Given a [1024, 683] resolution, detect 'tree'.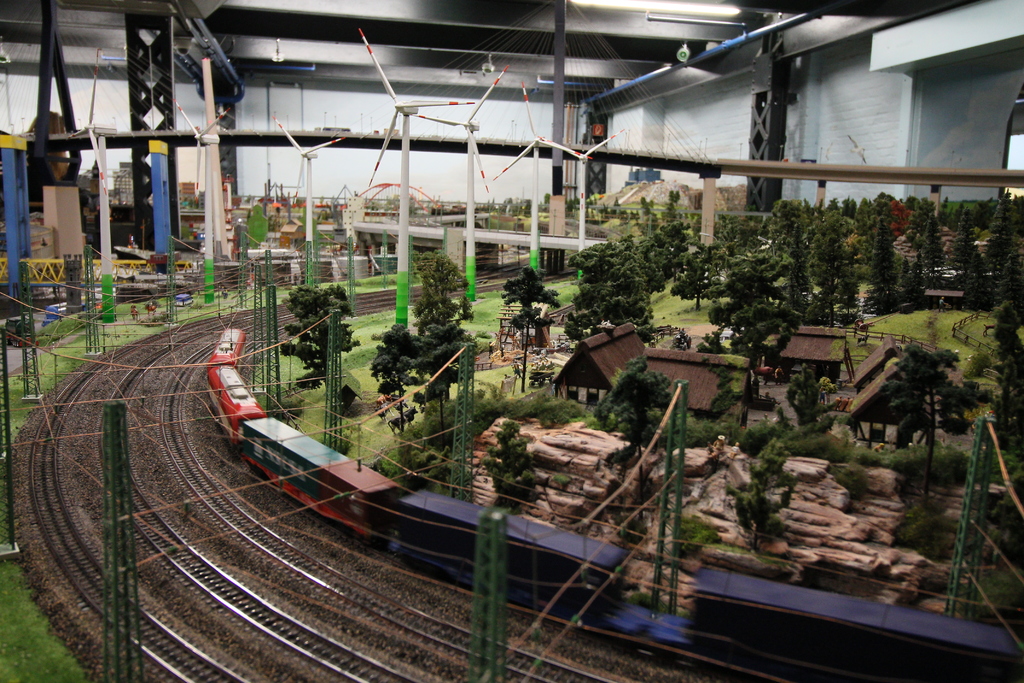
(x1=864, y1=222, x2=898, y2=316).
